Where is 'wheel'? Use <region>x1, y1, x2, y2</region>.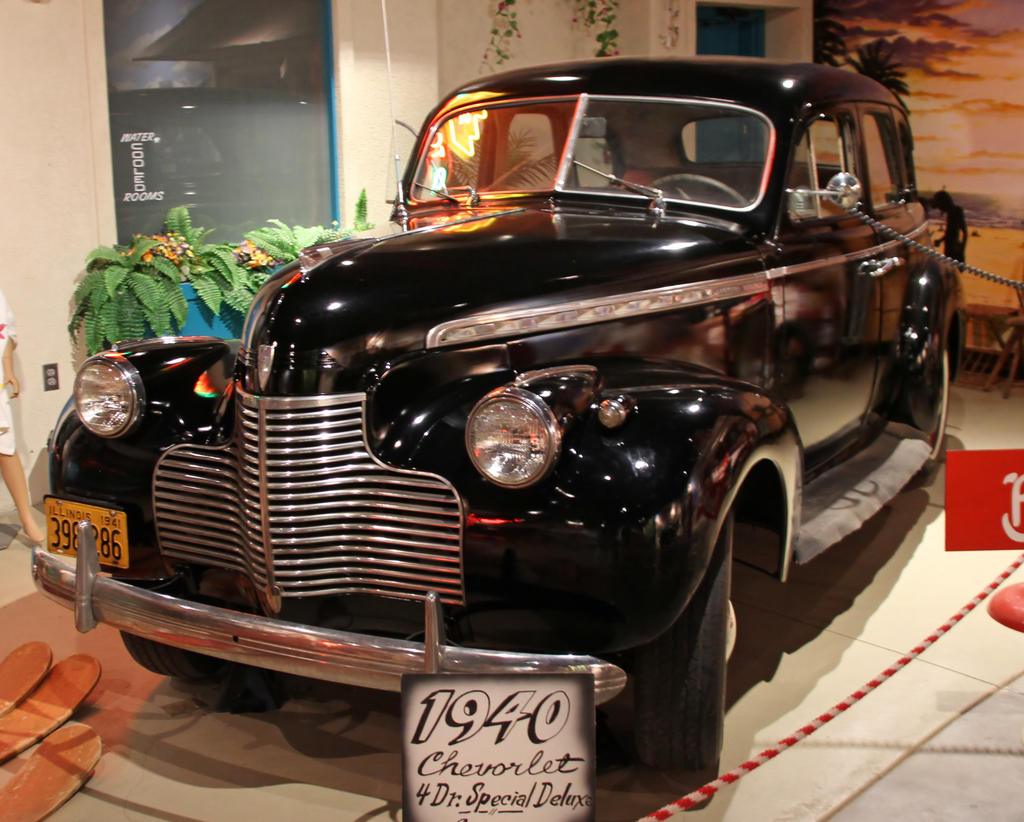
<region>634, 510, 741, 781</region>.
